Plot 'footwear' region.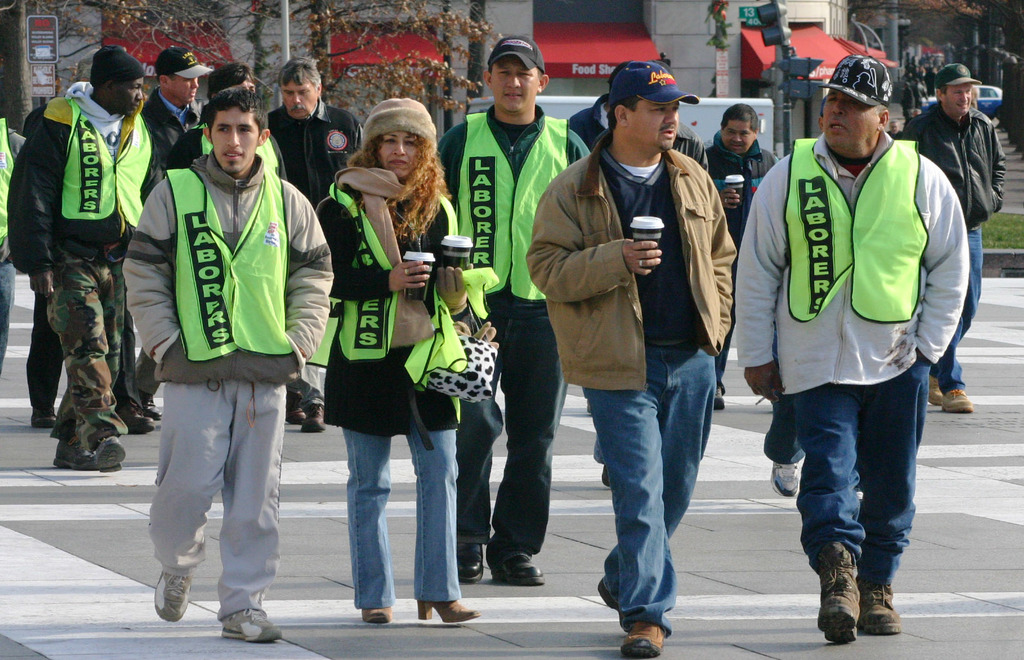
Plotted at rect(928, 373, 942, 402).
